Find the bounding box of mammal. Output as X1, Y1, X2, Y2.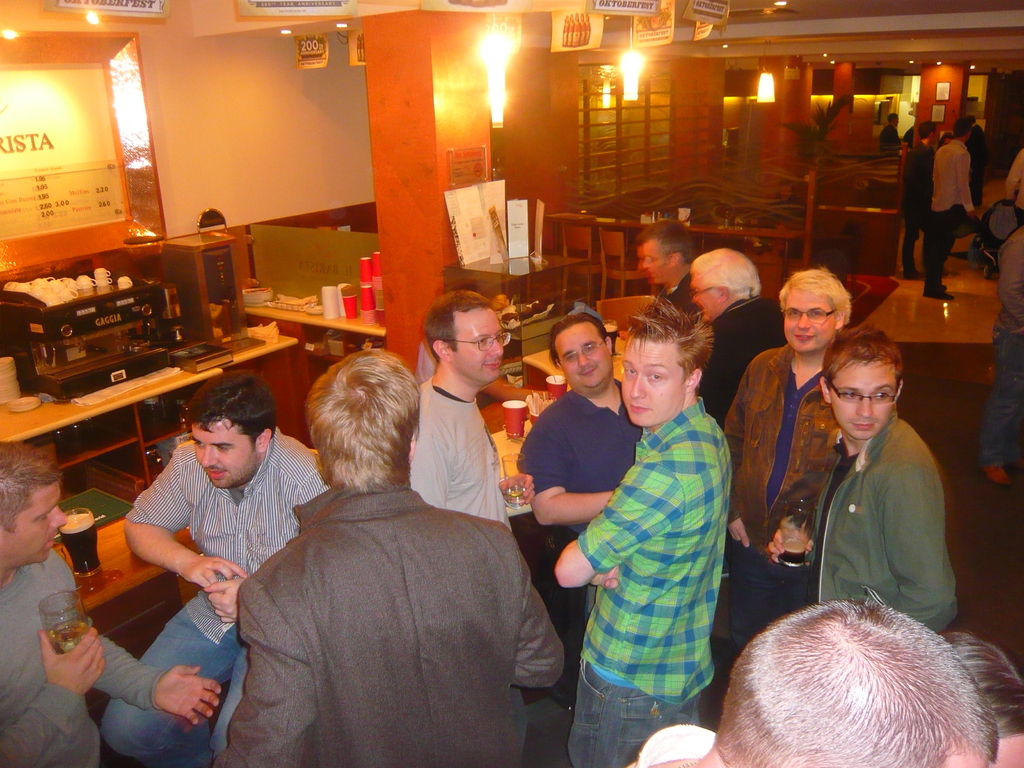
210, 342, 566, 767.
